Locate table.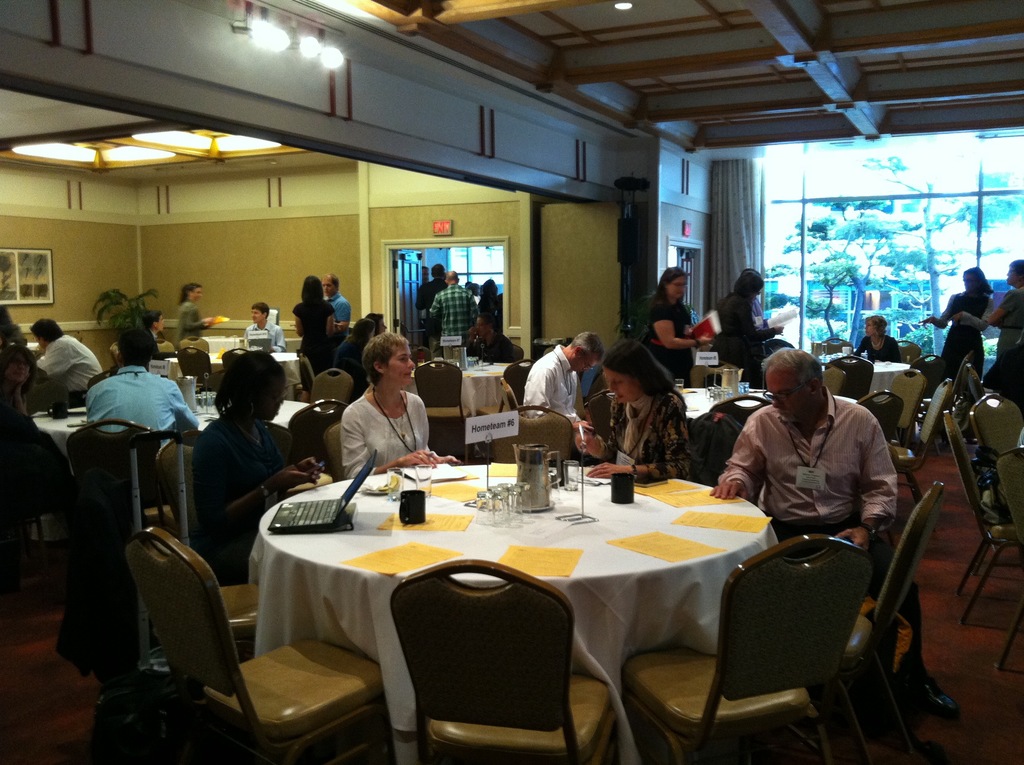
Bounding box: box=[820, 358, 911, 405].
